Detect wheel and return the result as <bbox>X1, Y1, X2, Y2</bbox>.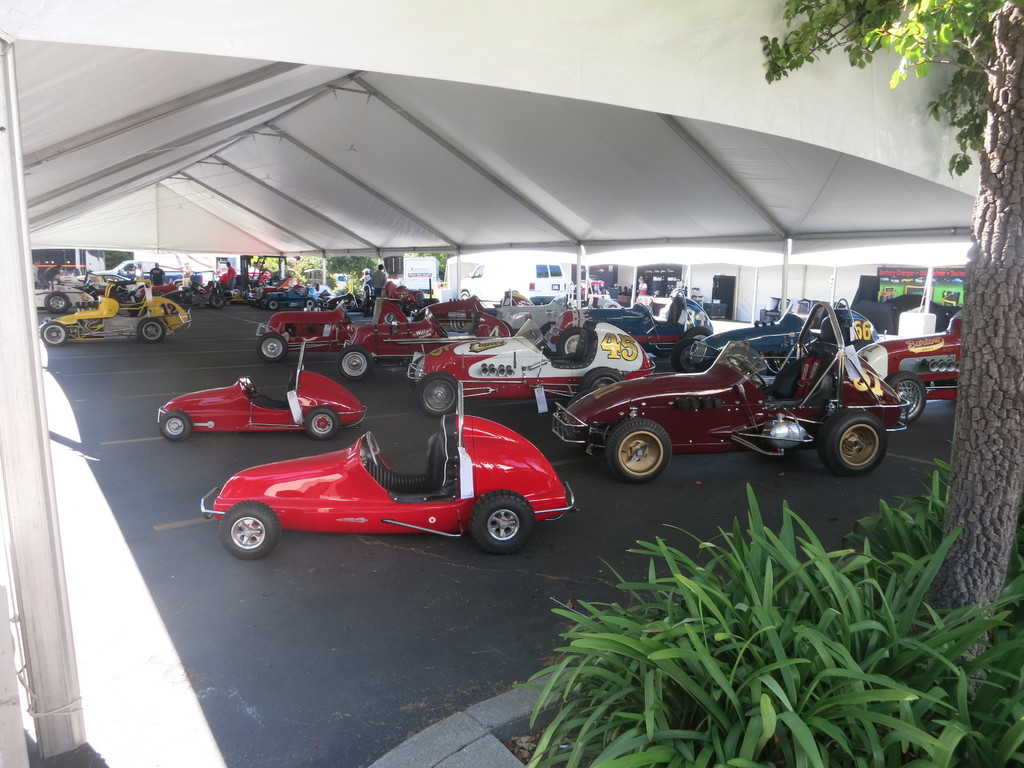
<bbox>681, 326, 712, 341</bbox>.
